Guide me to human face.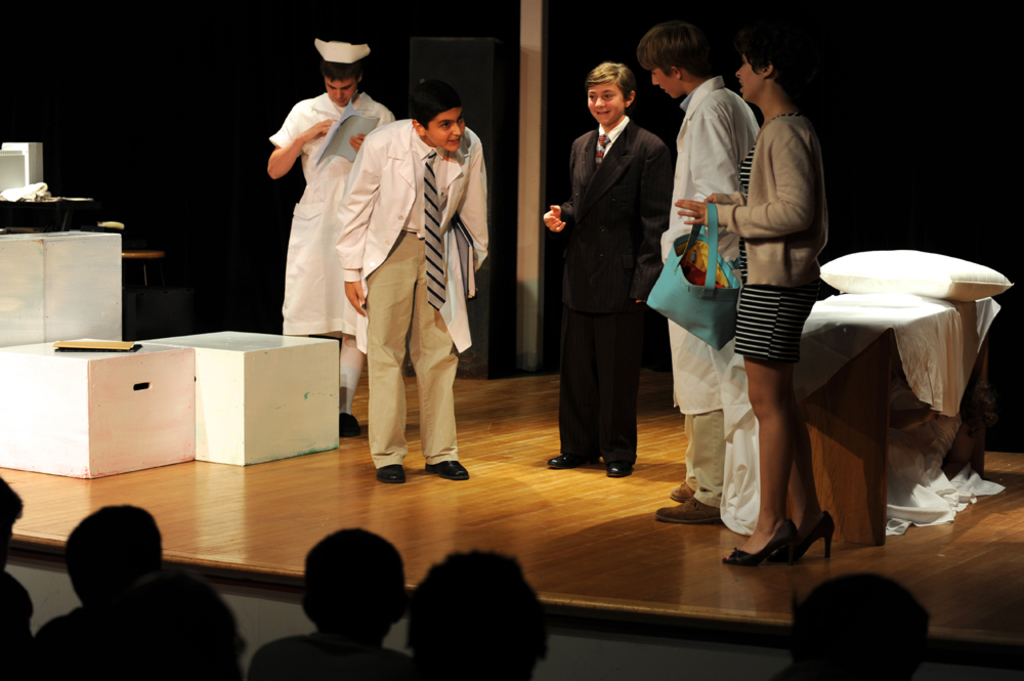
Guidance: 325, 77, 355, 104.
